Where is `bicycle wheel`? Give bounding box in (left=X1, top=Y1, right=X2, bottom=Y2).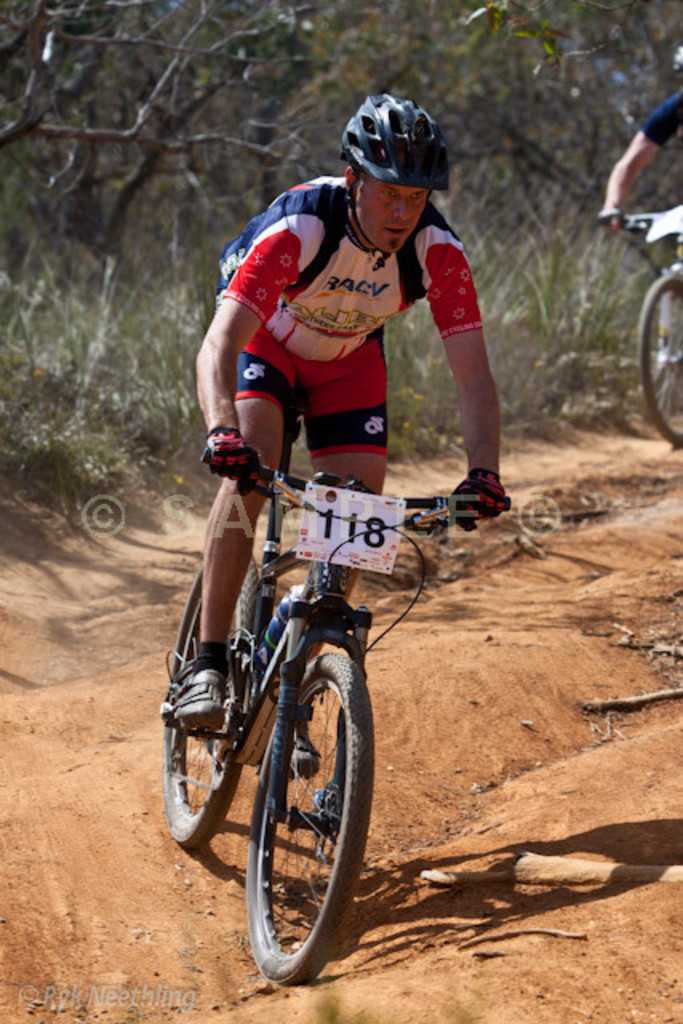
(left=638, top=272, right=681, bottom=448).
